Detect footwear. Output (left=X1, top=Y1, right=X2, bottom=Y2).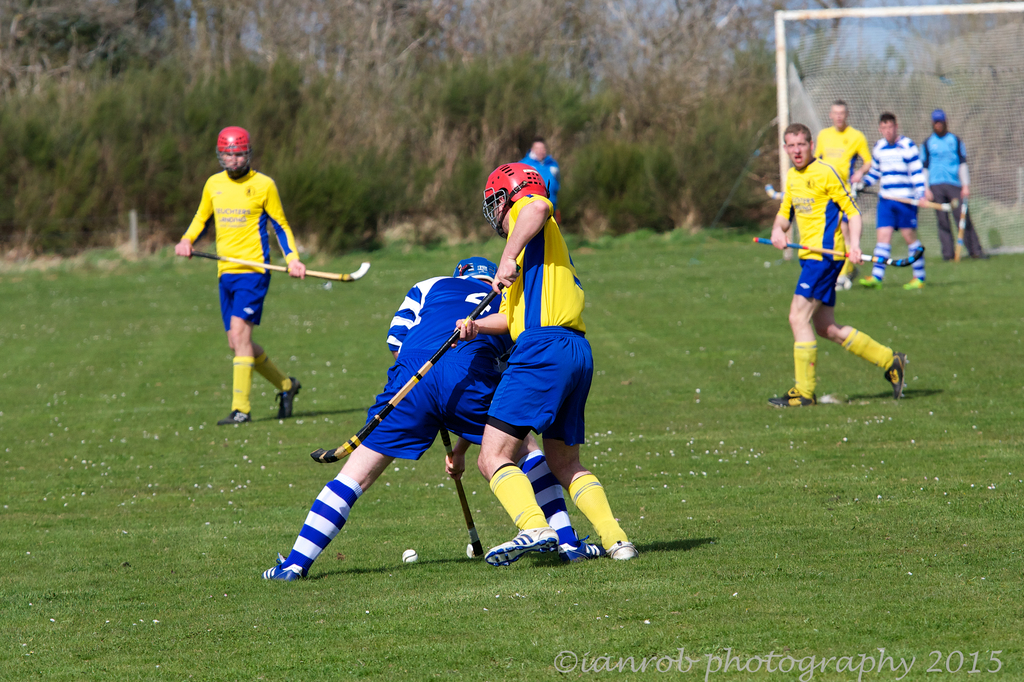
(left=601, top=544, right=637, bottom=564).
